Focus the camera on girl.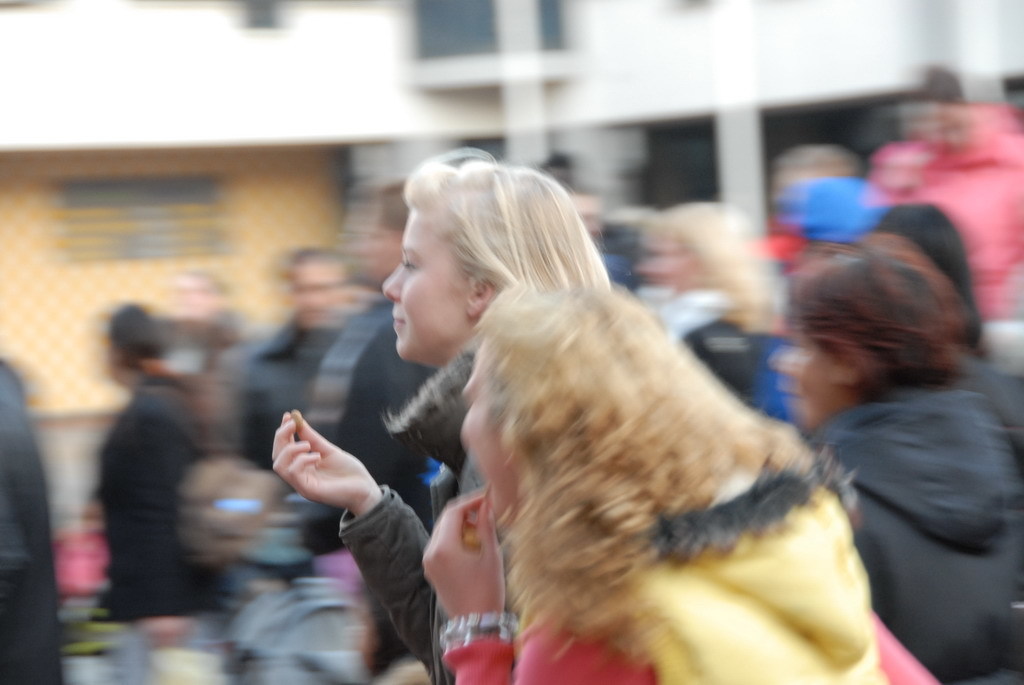
Focus region: bbox=(272, 146, 621, 683).
